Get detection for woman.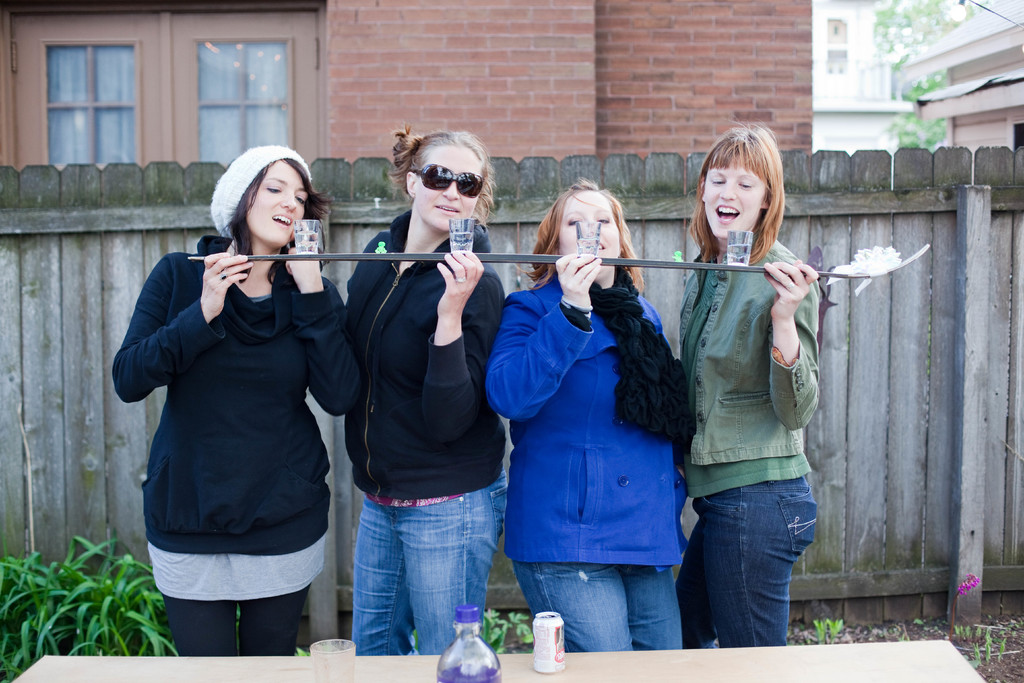
Detection: pyautogui.locateOnScreen(484, 176, 689, 651).
